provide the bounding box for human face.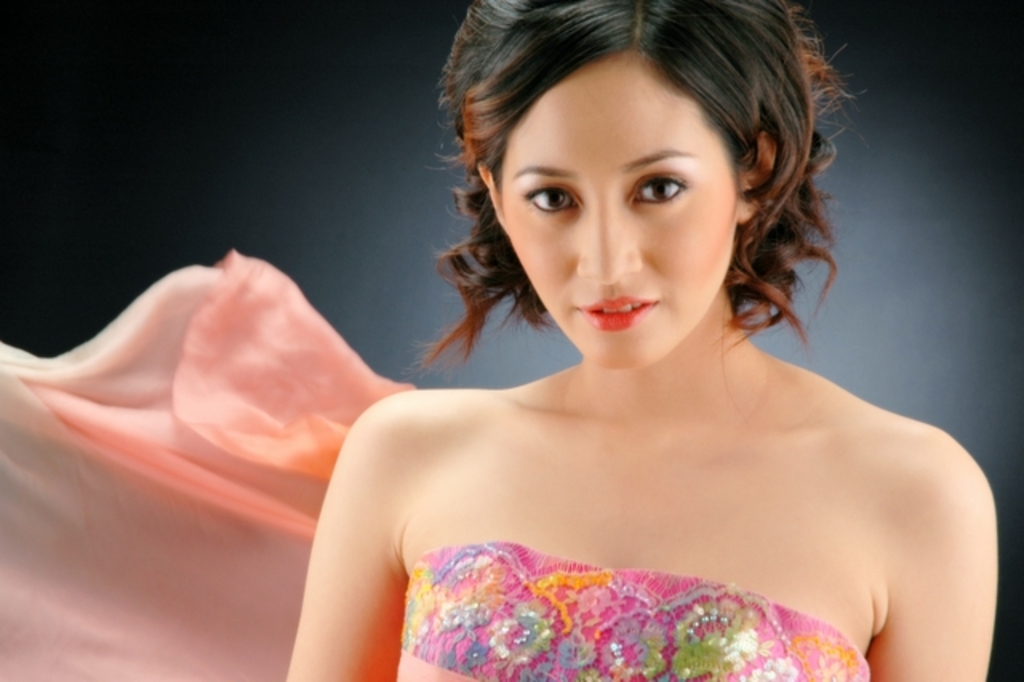
506, 64, 739, 370.
